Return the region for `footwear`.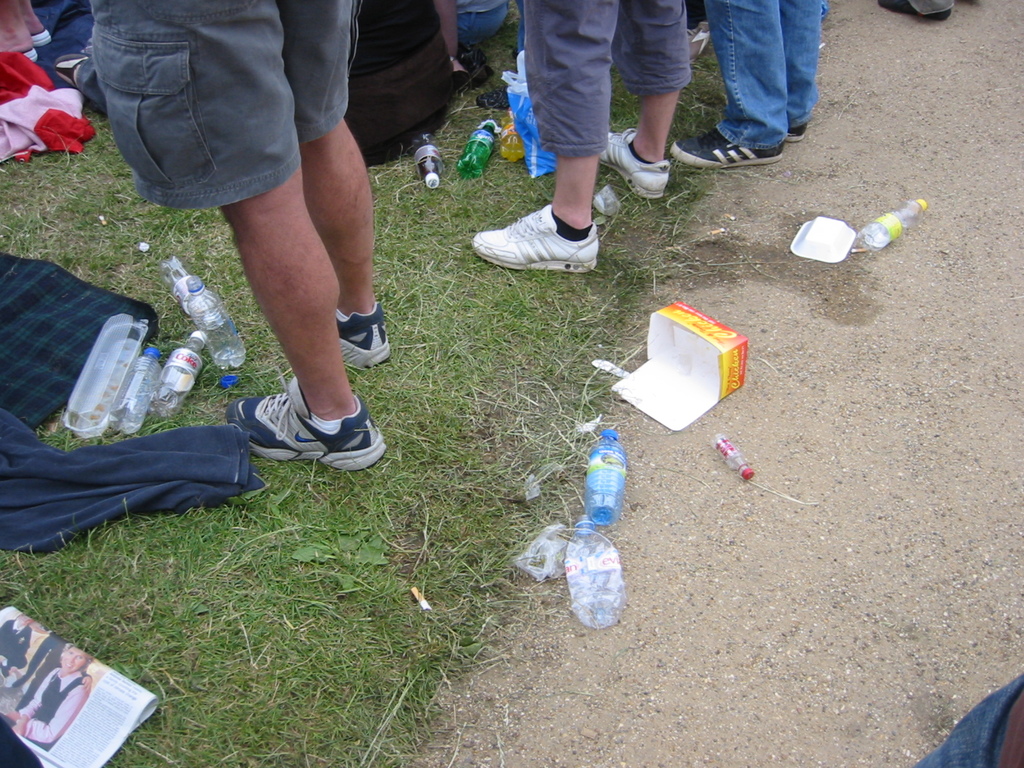
468:204:600:276.
